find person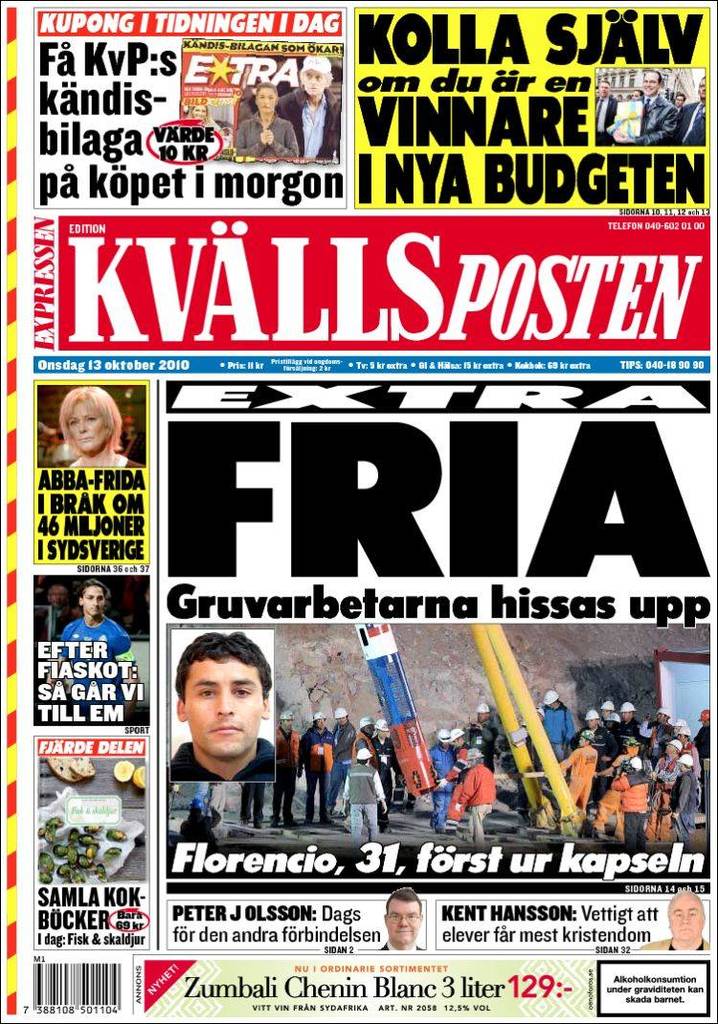
bbox=(613, 71, 677, 147)
